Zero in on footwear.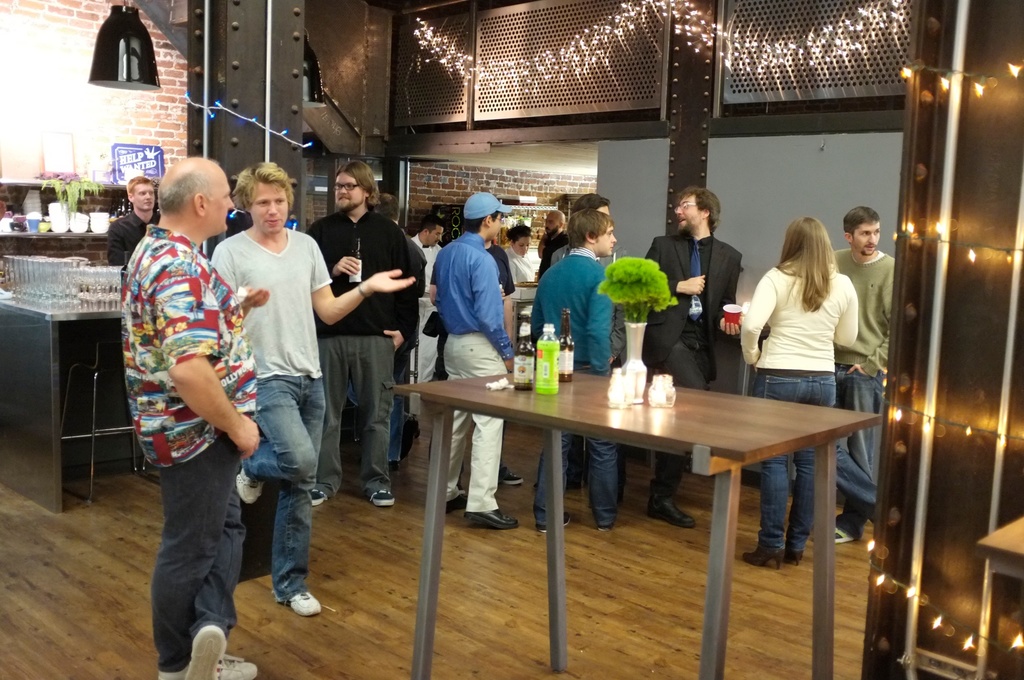
Zeroed in: <bbox>820, 512, 854, 542</bbox>.
